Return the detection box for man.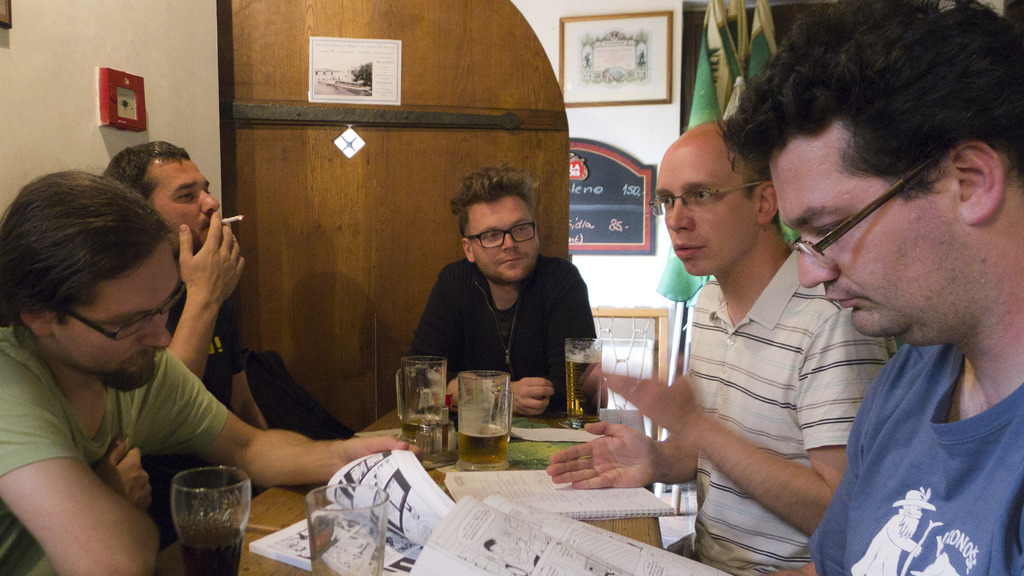
{"left": 0, "top": 167, "right": 420, "bottom": 575}.
